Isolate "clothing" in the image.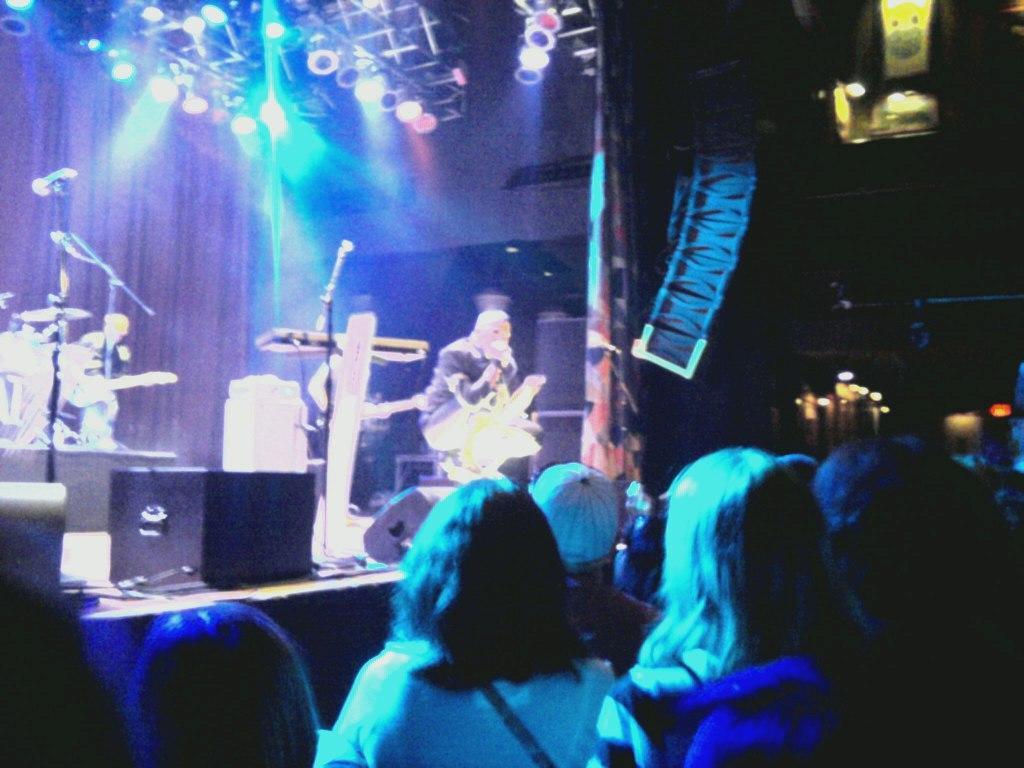
Isolated region: pyautogui.locateOnScreen(585, 647, 718, 767).
